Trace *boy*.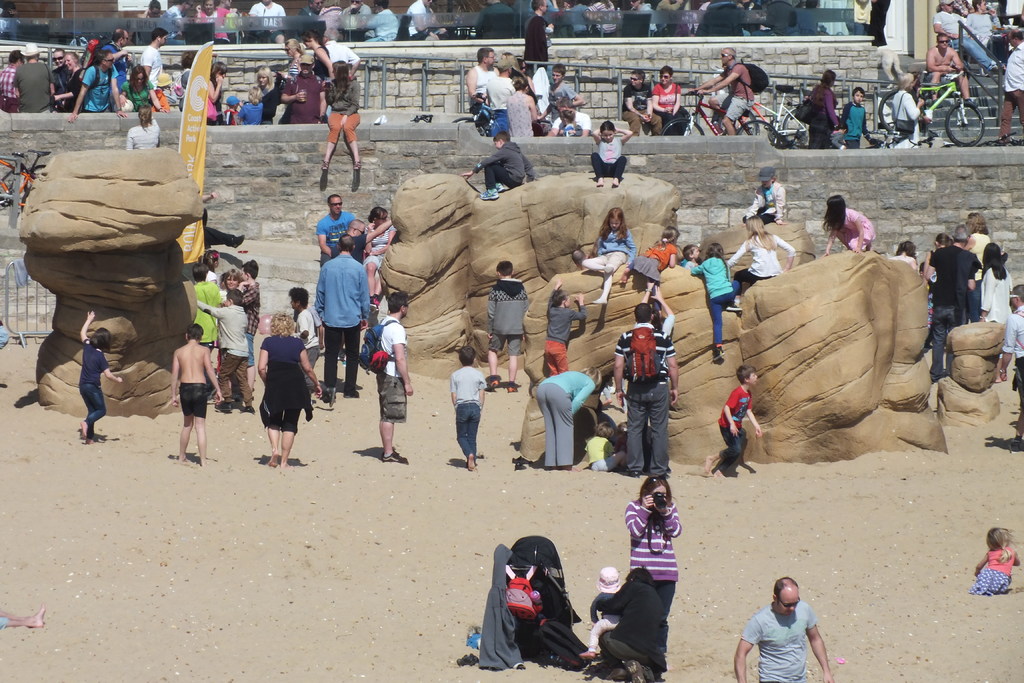
Traced to crop(920, 263, 932, 347).
